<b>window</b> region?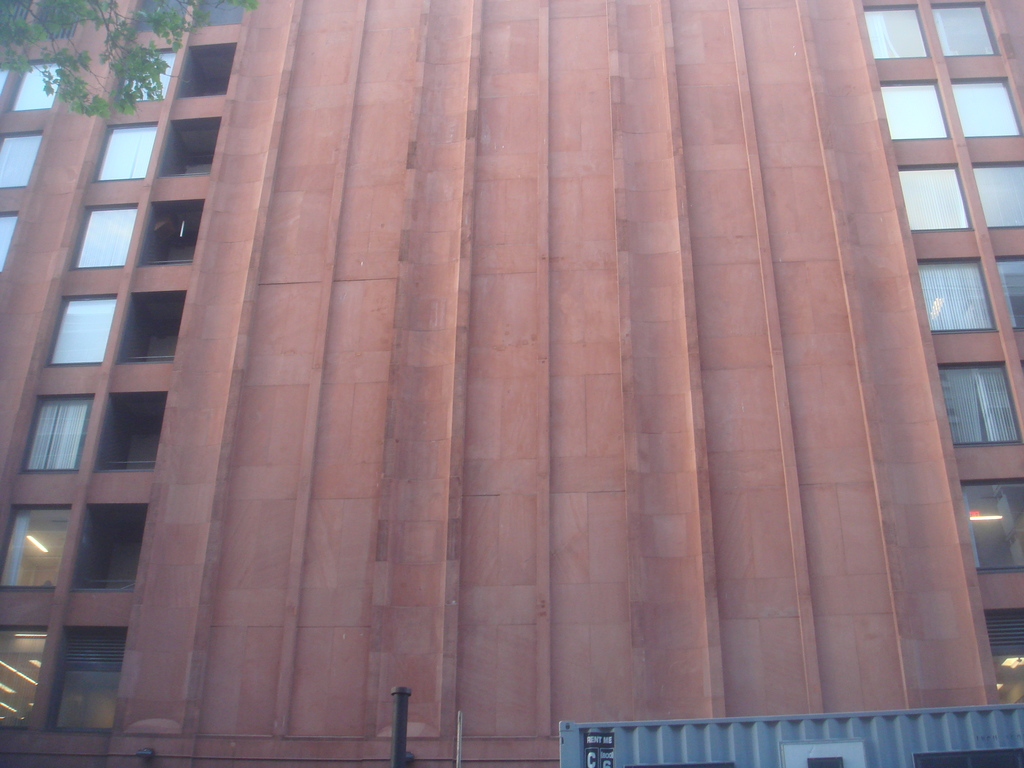
0/129/42/185
